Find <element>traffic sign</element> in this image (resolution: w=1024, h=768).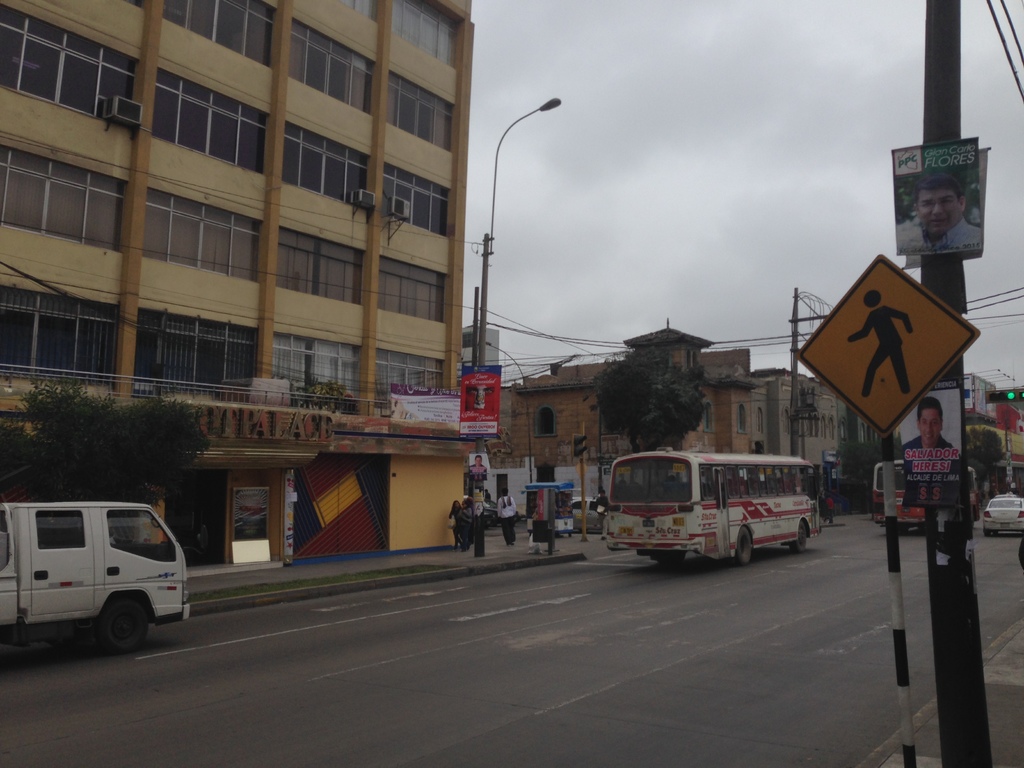
bbox(790, 252, 980, 435).
